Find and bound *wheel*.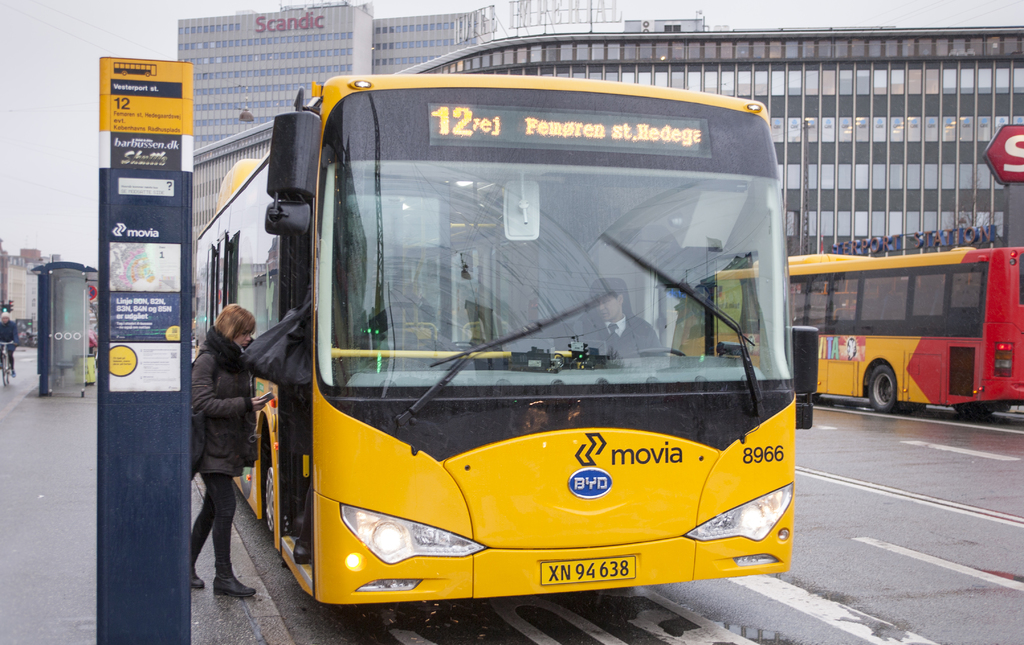
Bound: [left=2, top=354, right=8, bottom=388].
